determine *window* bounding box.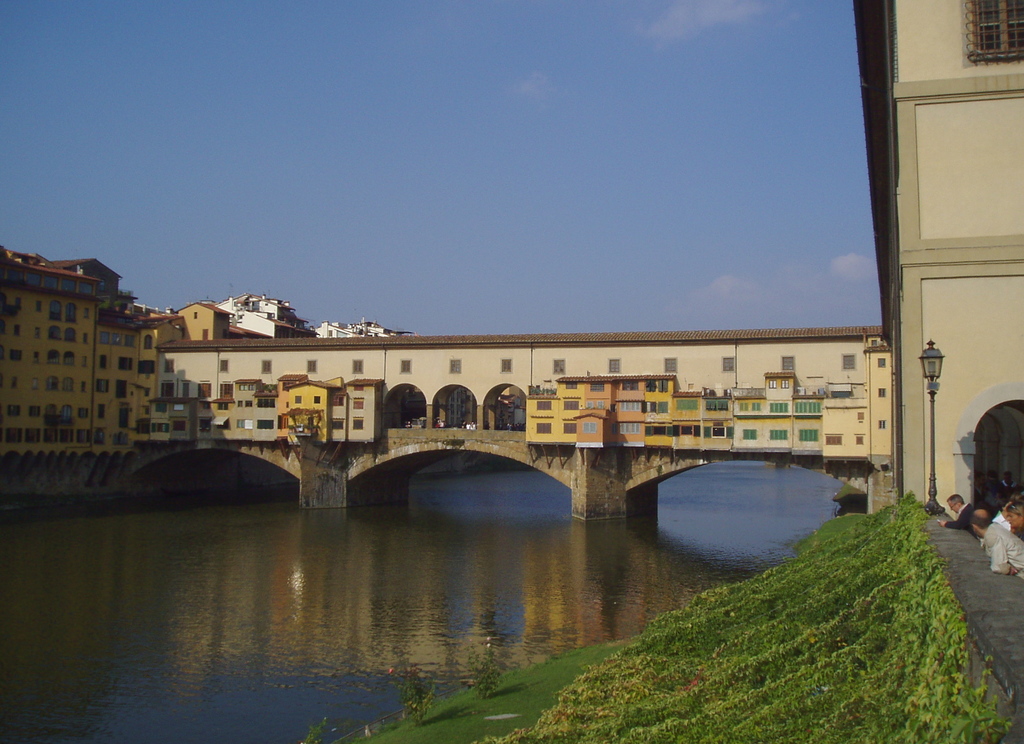
Determined: 10,402,22,417.
